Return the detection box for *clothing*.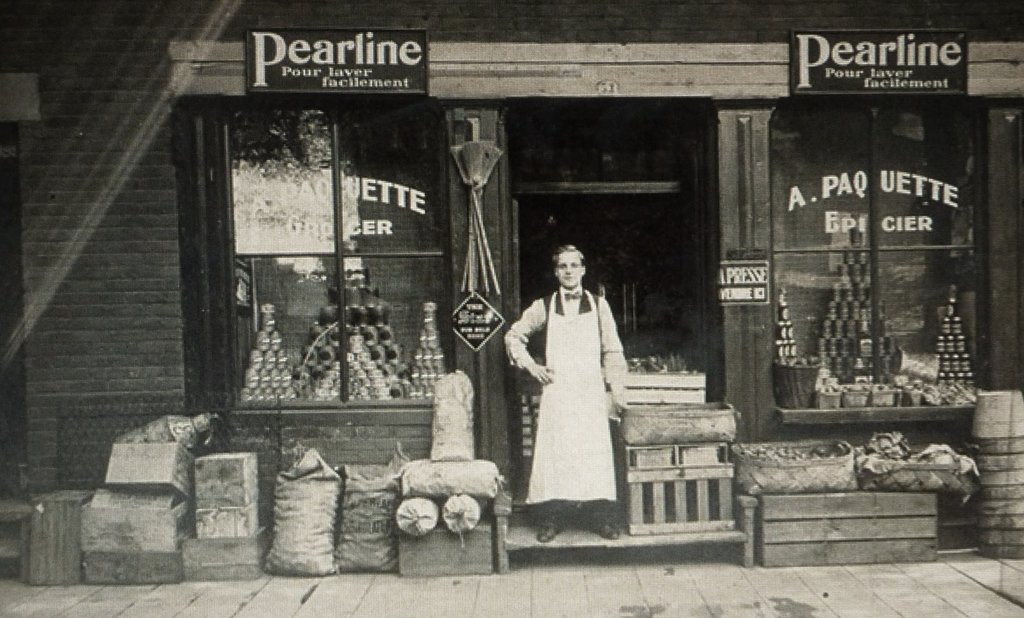
(x1=507, y1=280, x2=630, y2=525).
